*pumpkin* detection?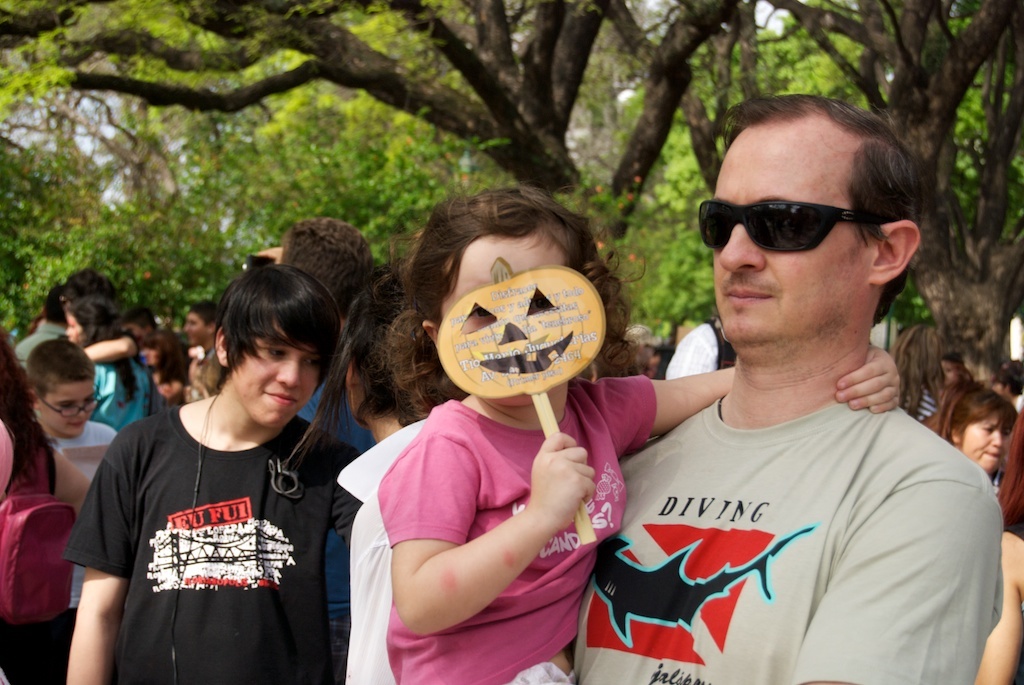
locate(441, 255, 608, 402)
